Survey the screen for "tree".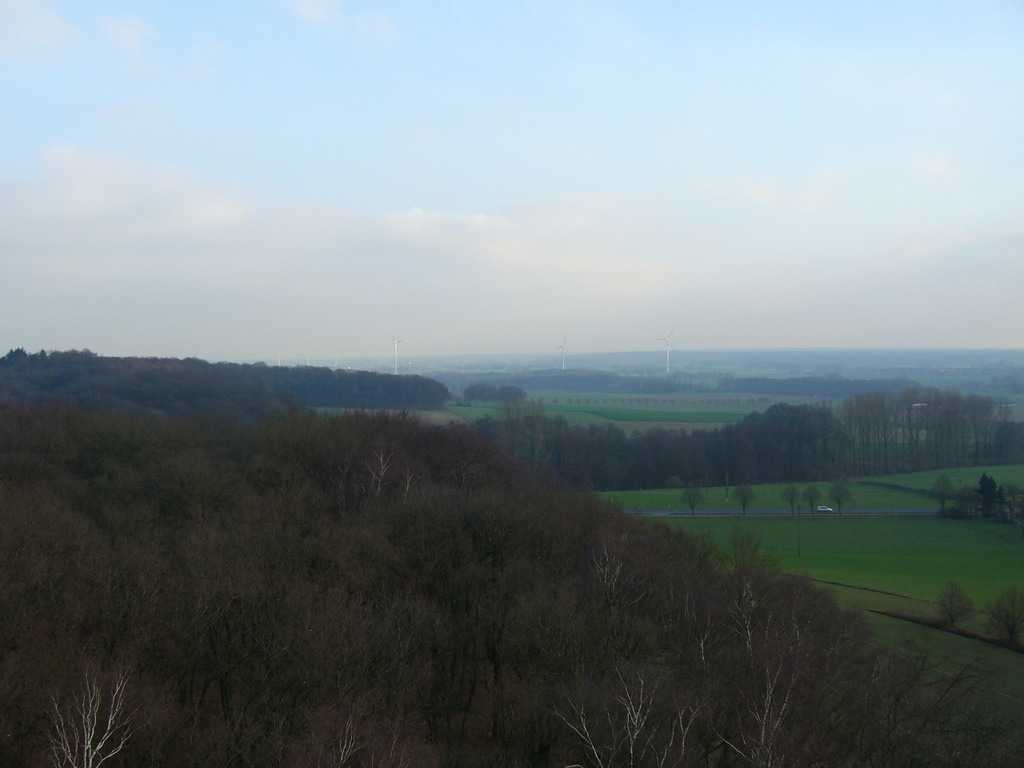
Survey found: [678,485,706,517].
